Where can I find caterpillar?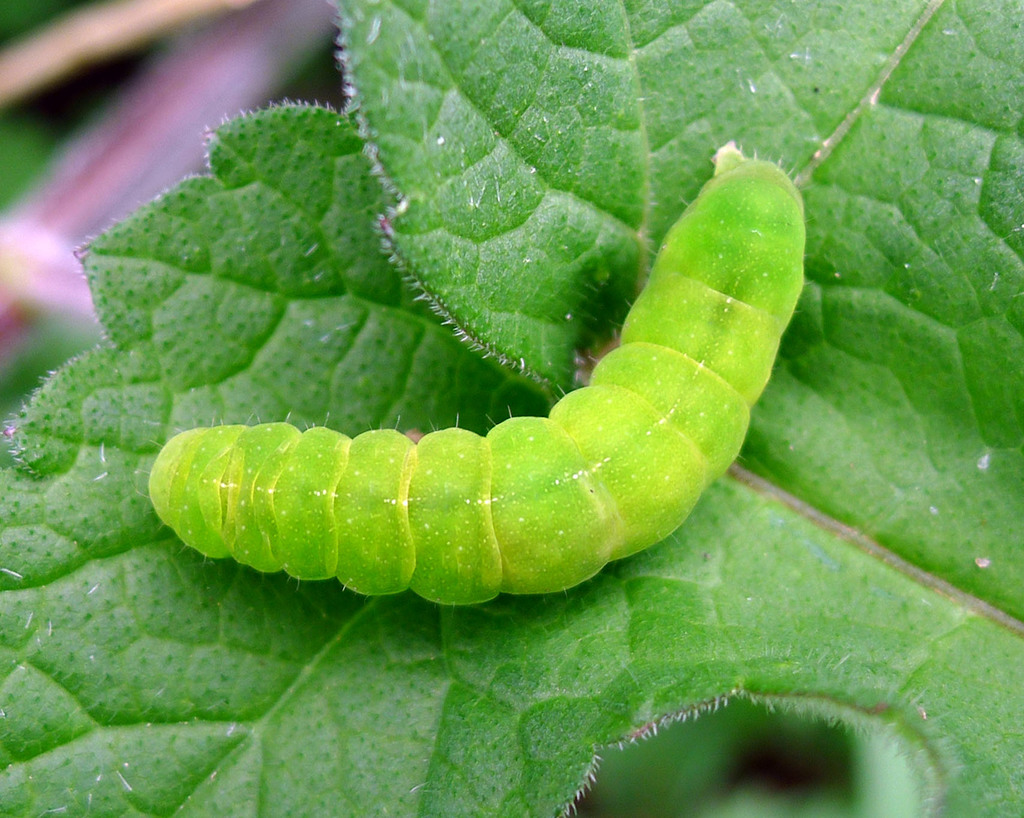
You can find it at 145 136 806 607.
